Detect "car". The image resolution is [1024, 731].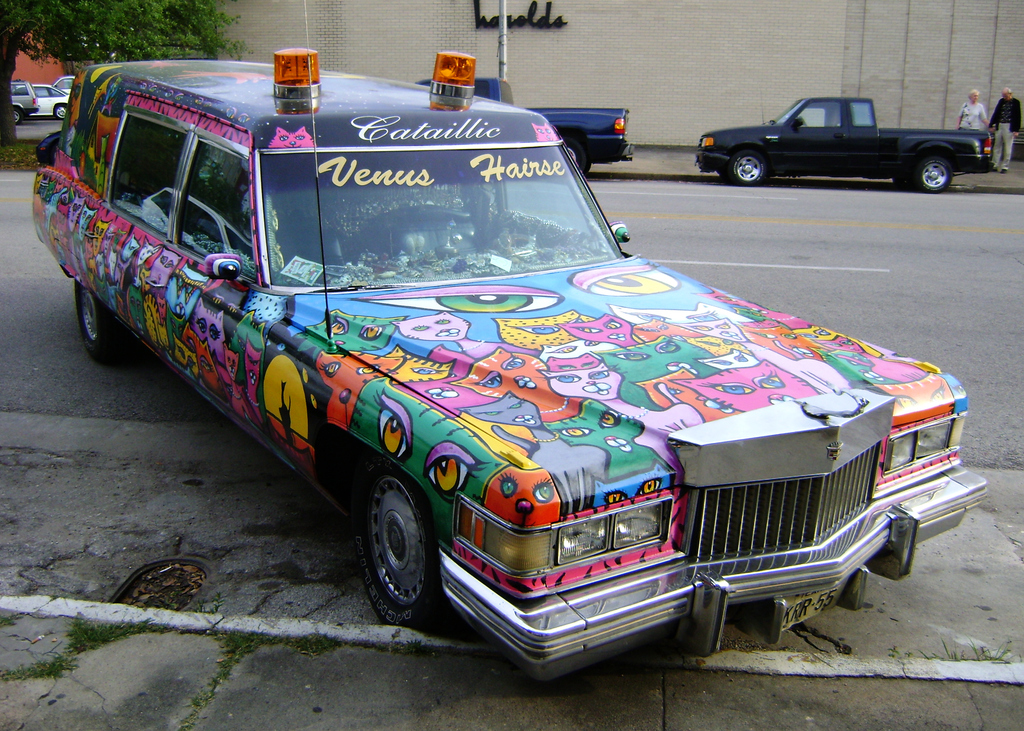
(x1=15, y1=73, x2=76, y2=97).
